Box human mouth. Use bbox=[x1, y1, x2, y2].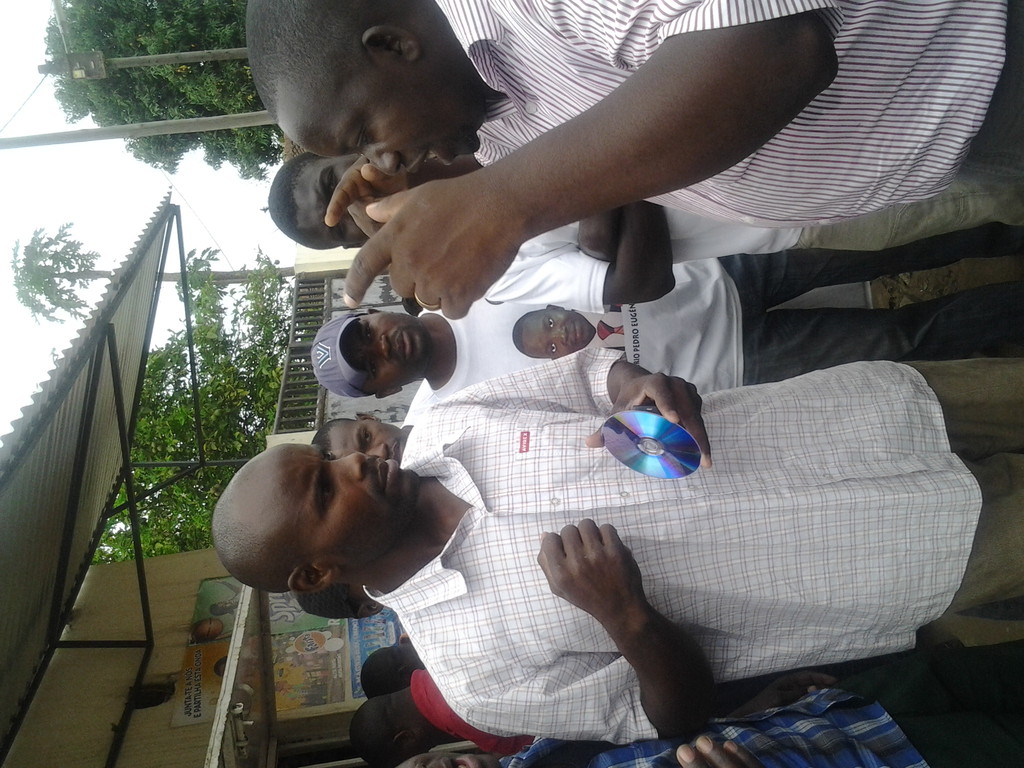
bbox=[395, 327, 416, 367].
